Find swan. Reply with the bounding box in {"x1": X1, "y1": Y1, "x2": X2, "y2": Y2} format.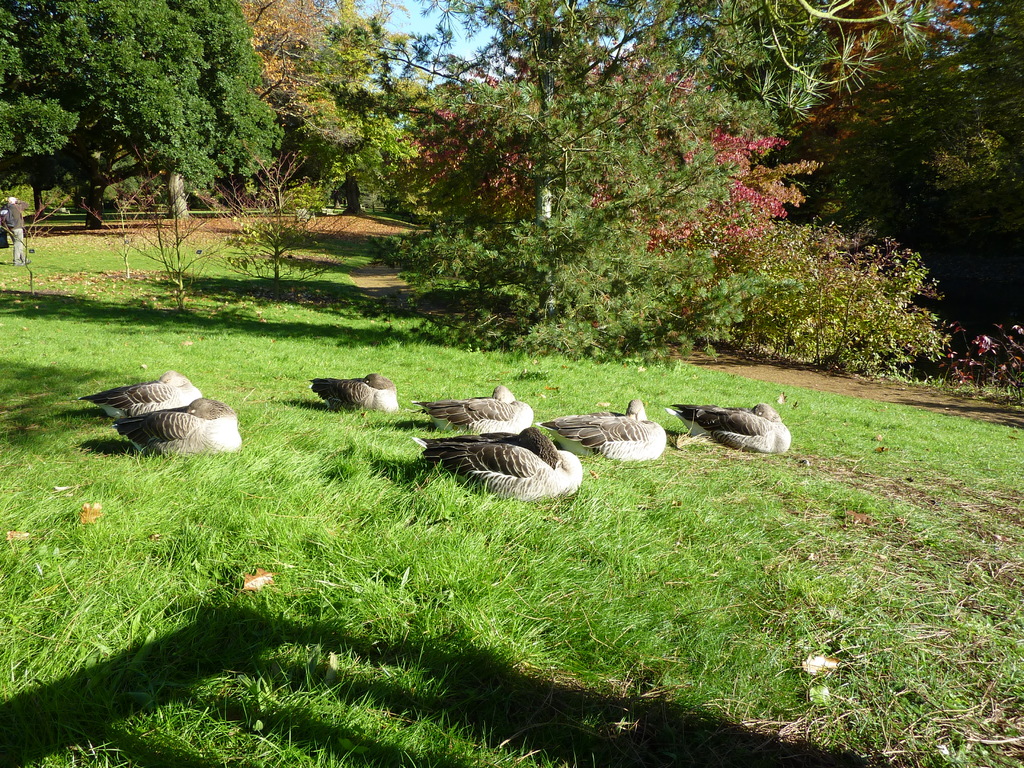
{"x1": 109, "y1": 389, "x2": 244, "y2": 459}.
